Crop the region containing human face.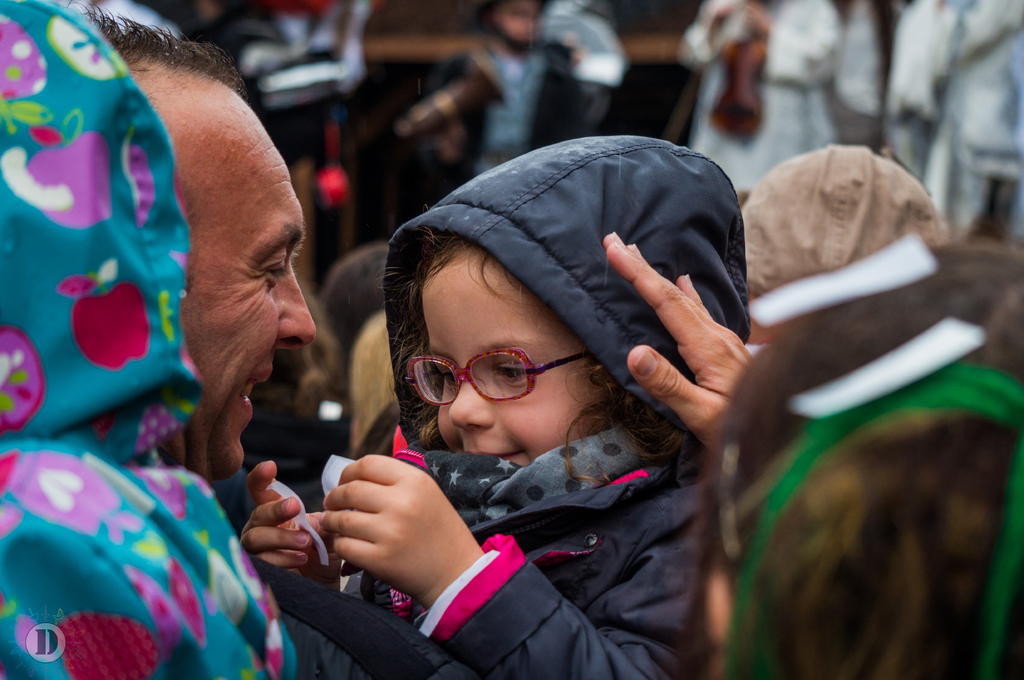
Crop region: locate(424, 253, 607, 463).
